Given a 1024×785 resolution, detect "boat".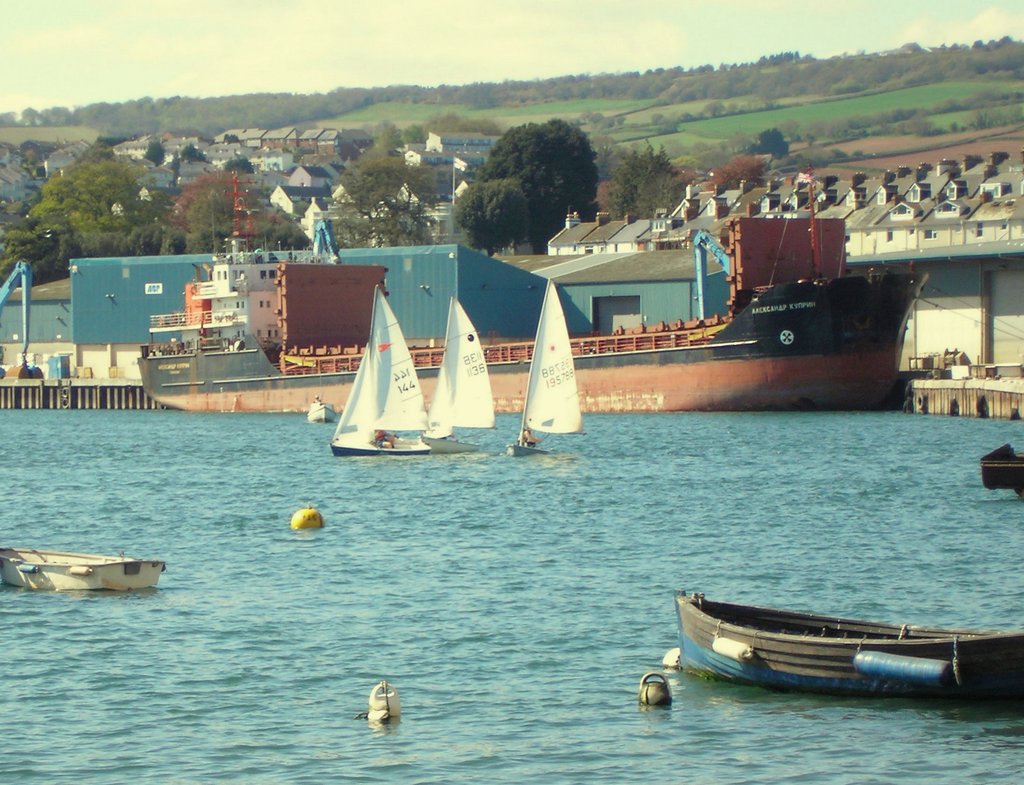
bbox=[652, 576, 1017, 711].
